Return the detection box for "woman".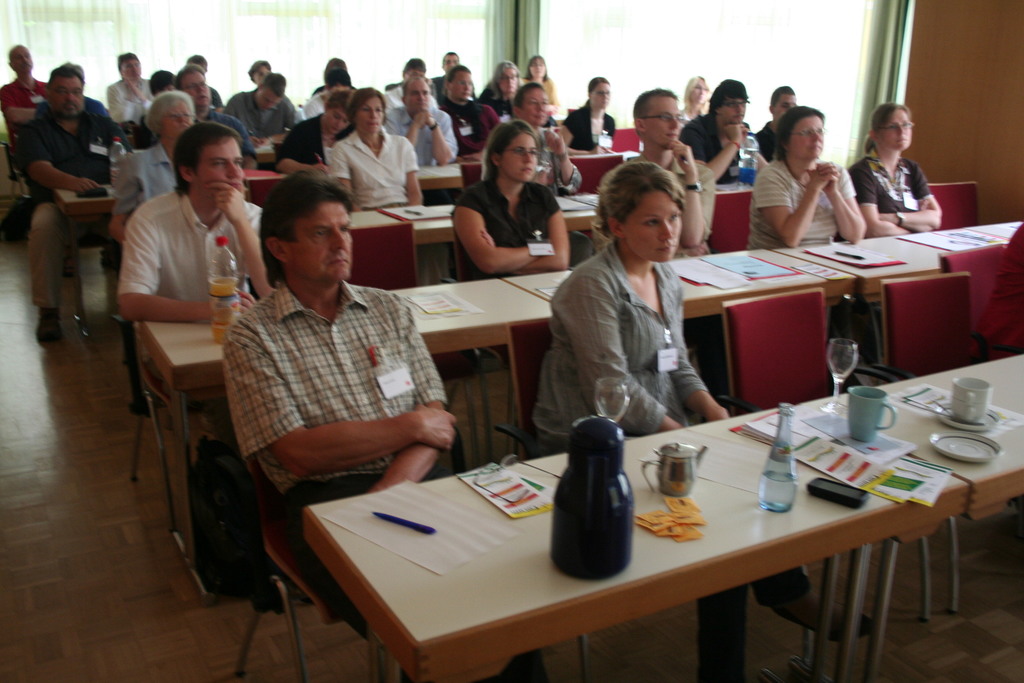
[520,49,560,111].
